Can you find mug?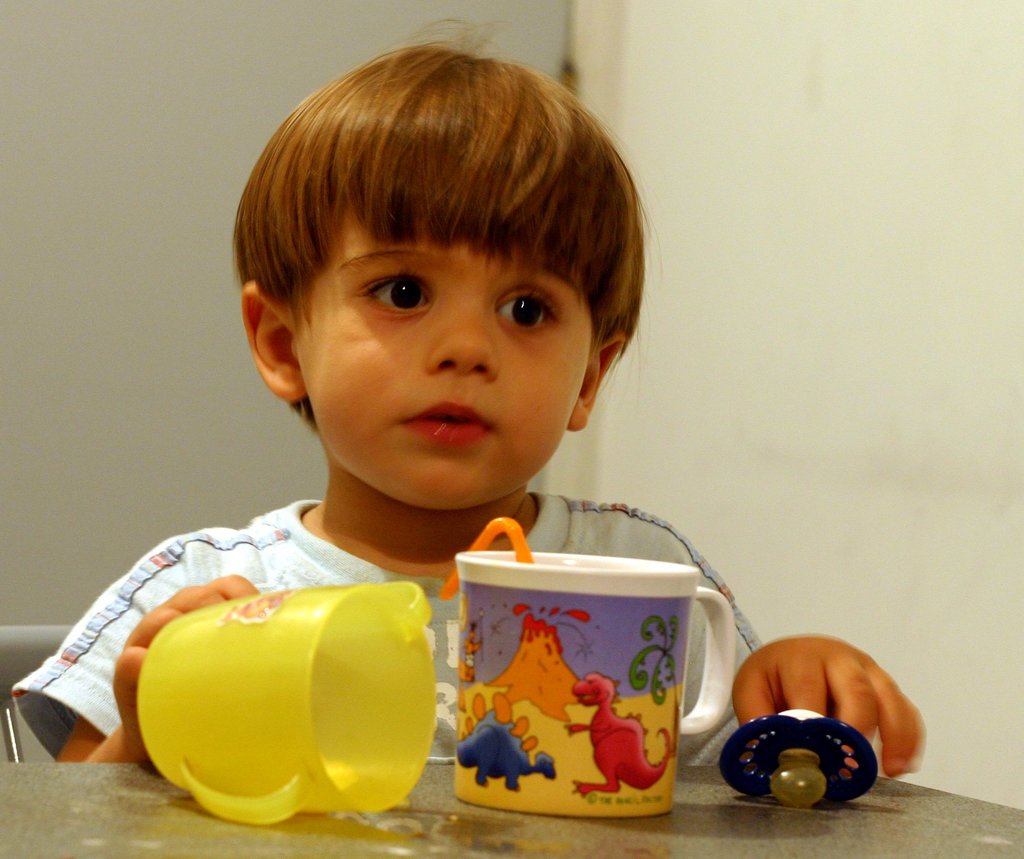
Yes, bounding box: select_region(137, 582, 438, 824).
